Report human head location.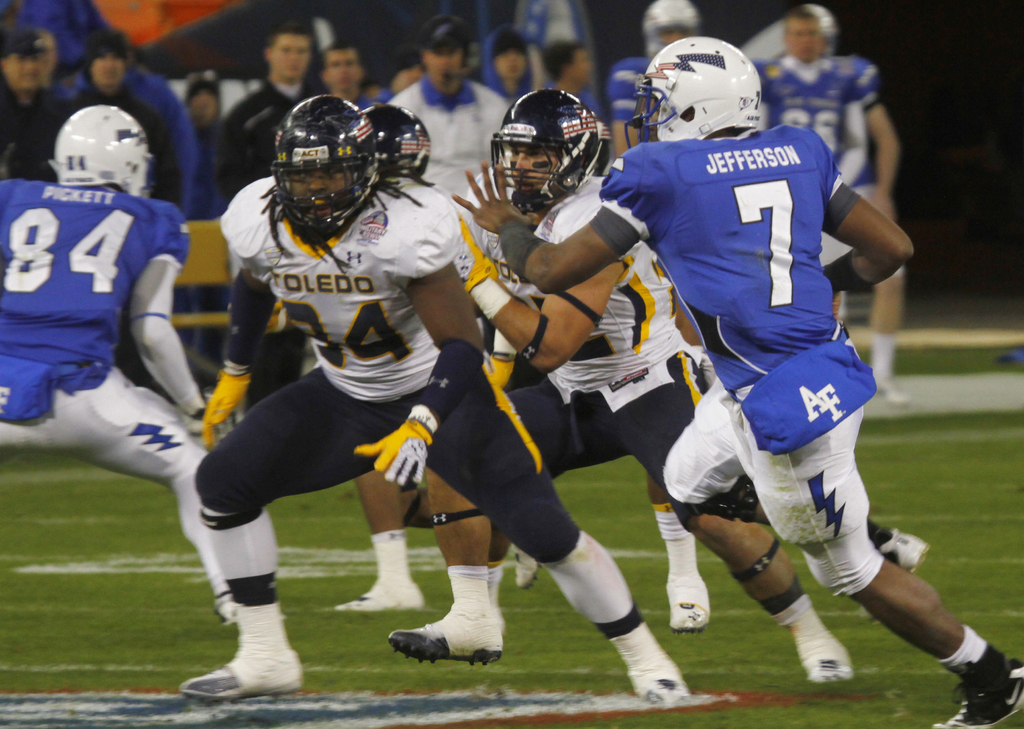
Report: 645,0,698,53.
